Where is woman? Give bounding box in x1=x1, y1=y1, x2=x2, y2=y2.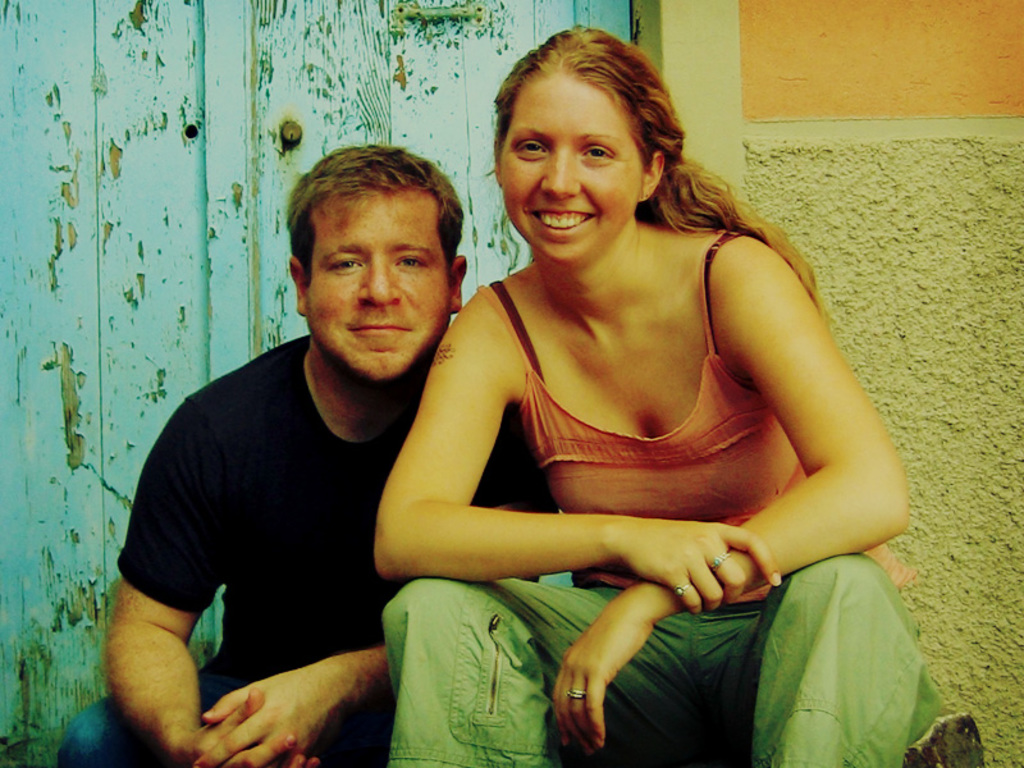
x1=323, y1=24, x2=883, y2=735.
